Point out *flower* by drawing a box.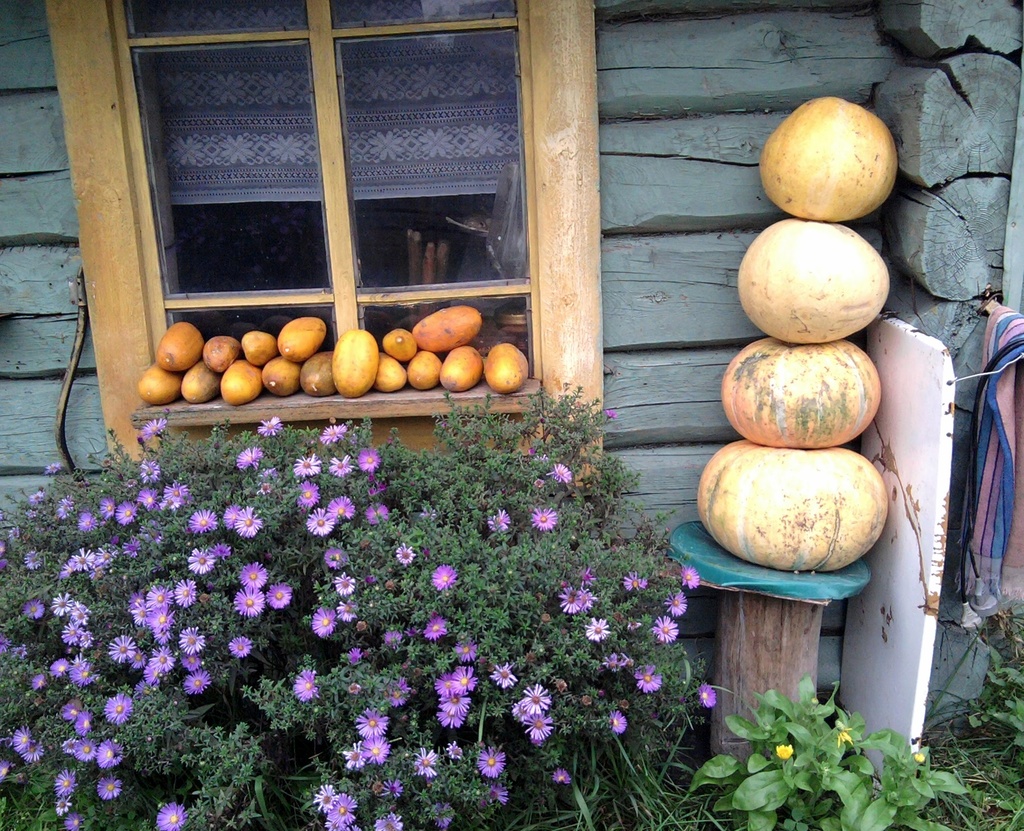
[606, 408, 618, 420].
